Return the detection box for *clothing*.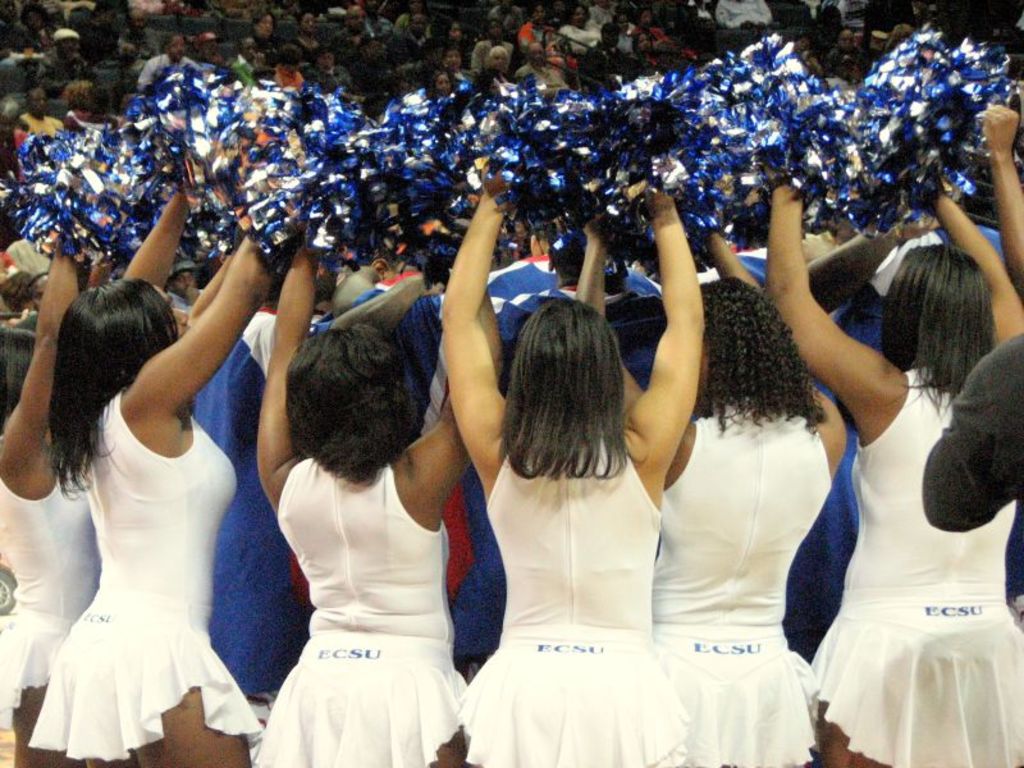
pyautogui.locateOnScreen(27, 330, 248, 733).
